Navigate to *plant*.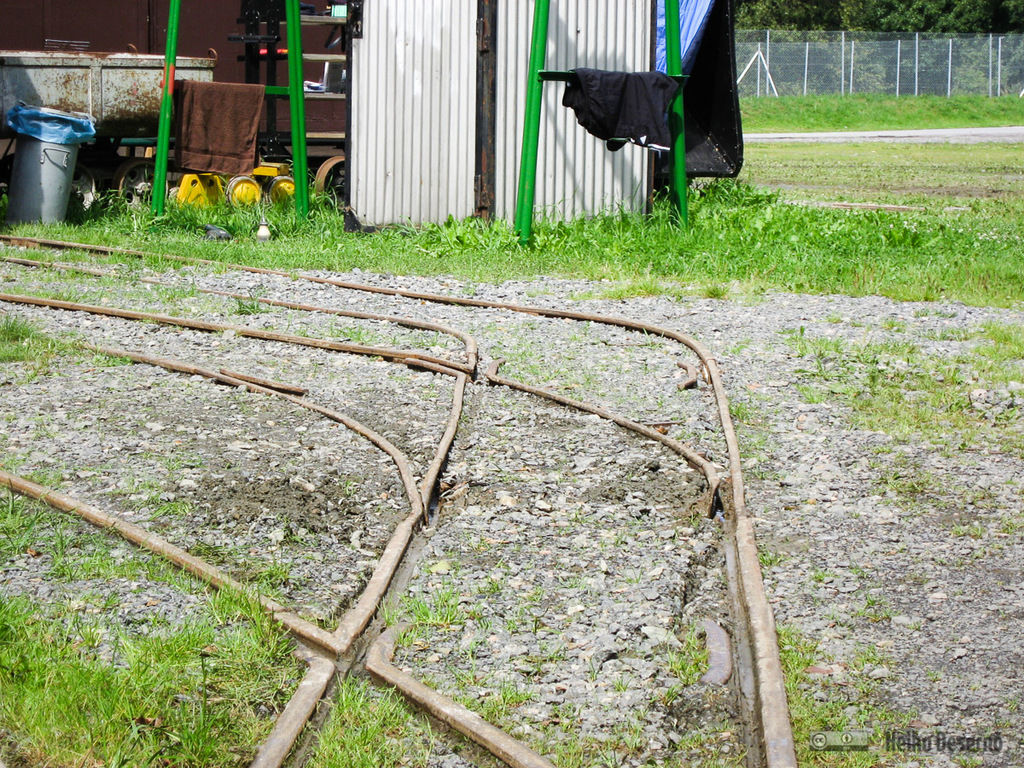
Navigation target: 420,670,439,691.
